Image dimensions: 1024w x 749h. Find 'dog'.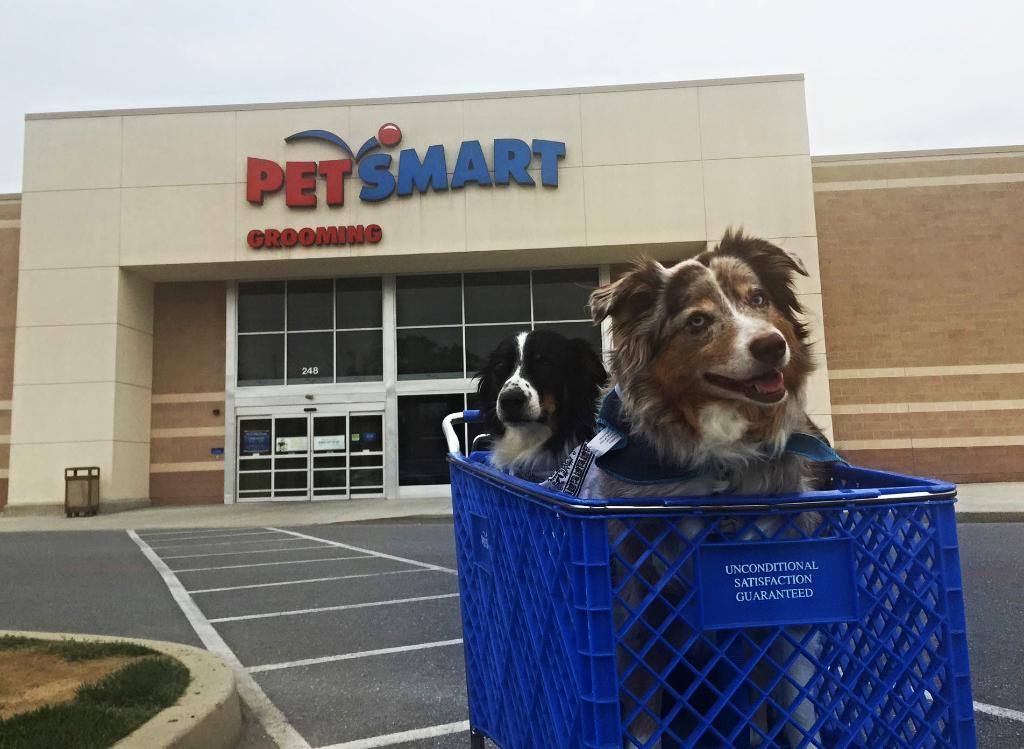
region(534, 214, 859, 748).
